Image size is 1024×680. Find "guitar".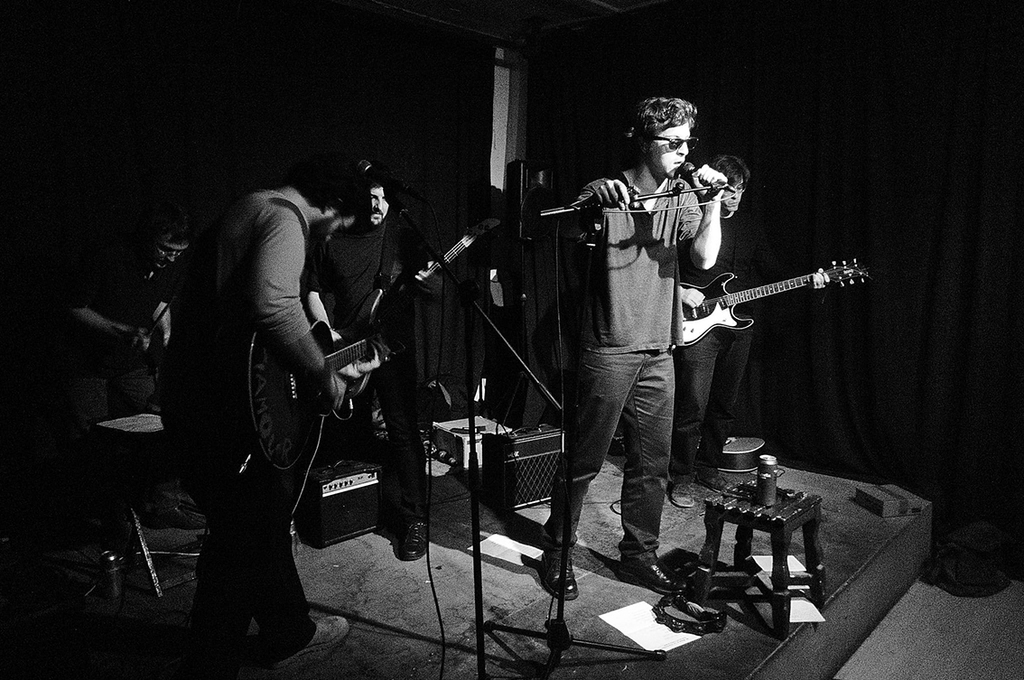
BBox(239, 313, 383, 471).
